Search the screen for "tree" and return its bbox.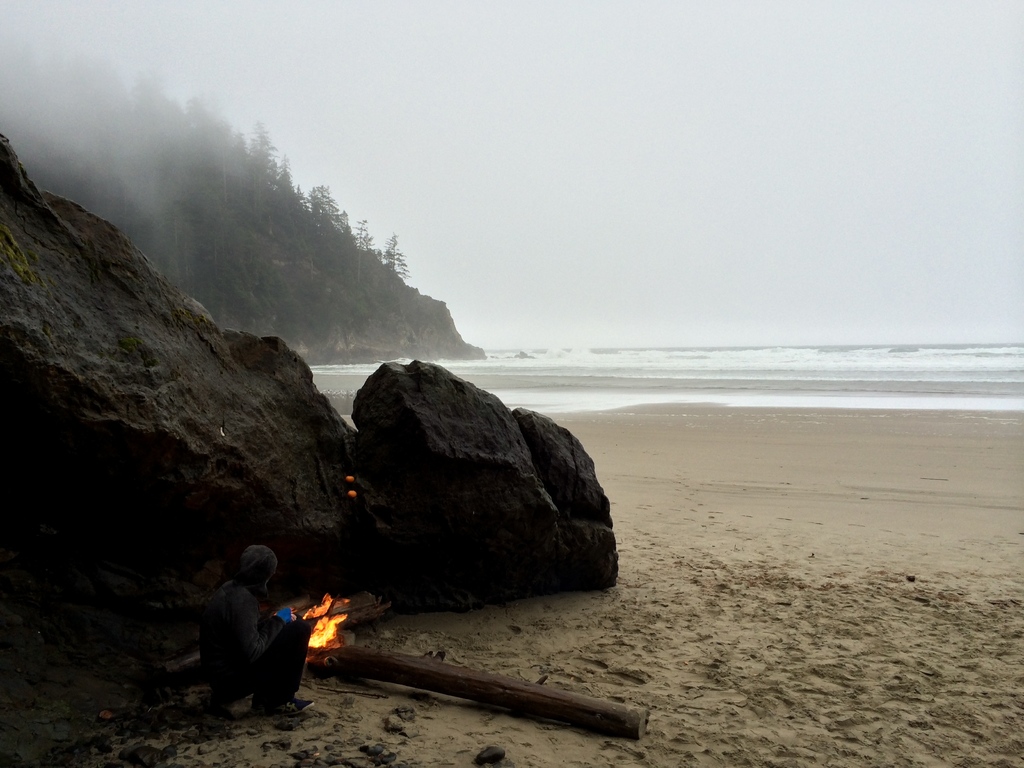
Found: (x1=45, y1=65, x2=416, y2=323).
